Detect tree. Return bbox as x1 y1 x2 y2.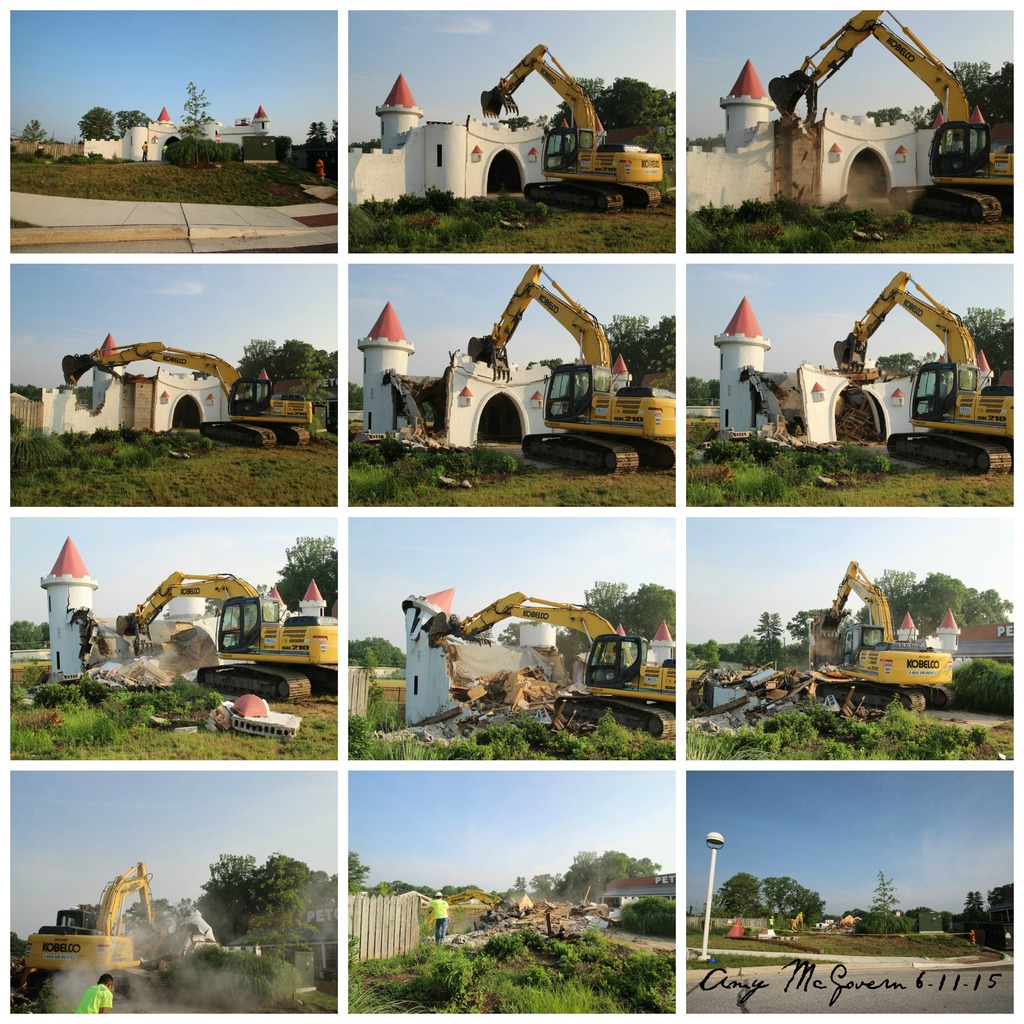
172 76 207 128.
